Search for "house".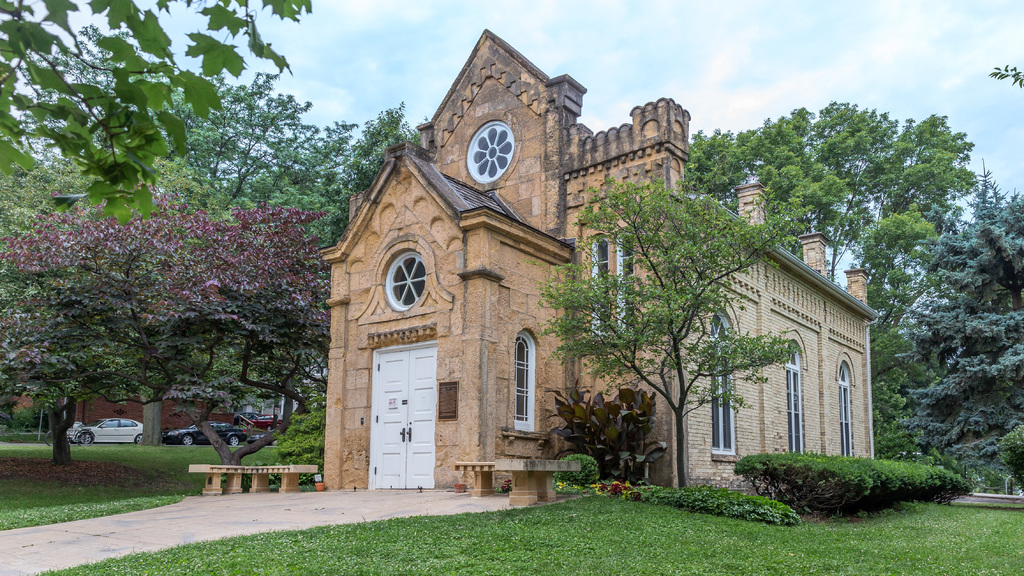
Found at box=[74, 359, 285, 438].
